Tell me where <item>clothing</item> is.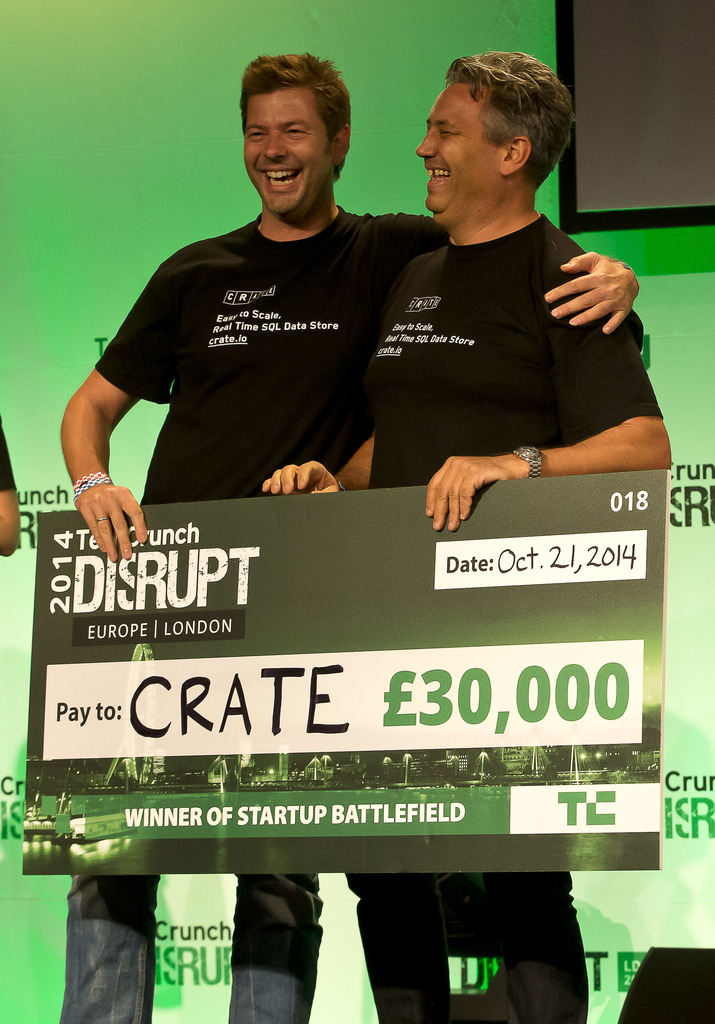
<item>clothing</item> is at <box>64,199,446,1021</box>.
